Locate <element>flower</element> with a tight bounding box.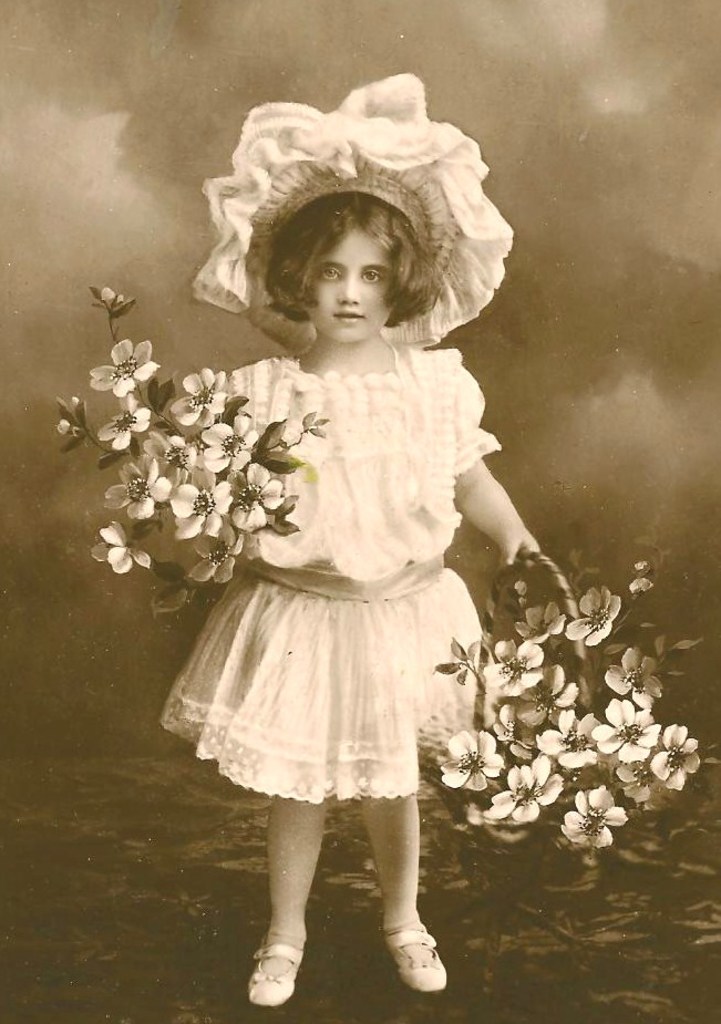
[440, 730, 512, 793].
